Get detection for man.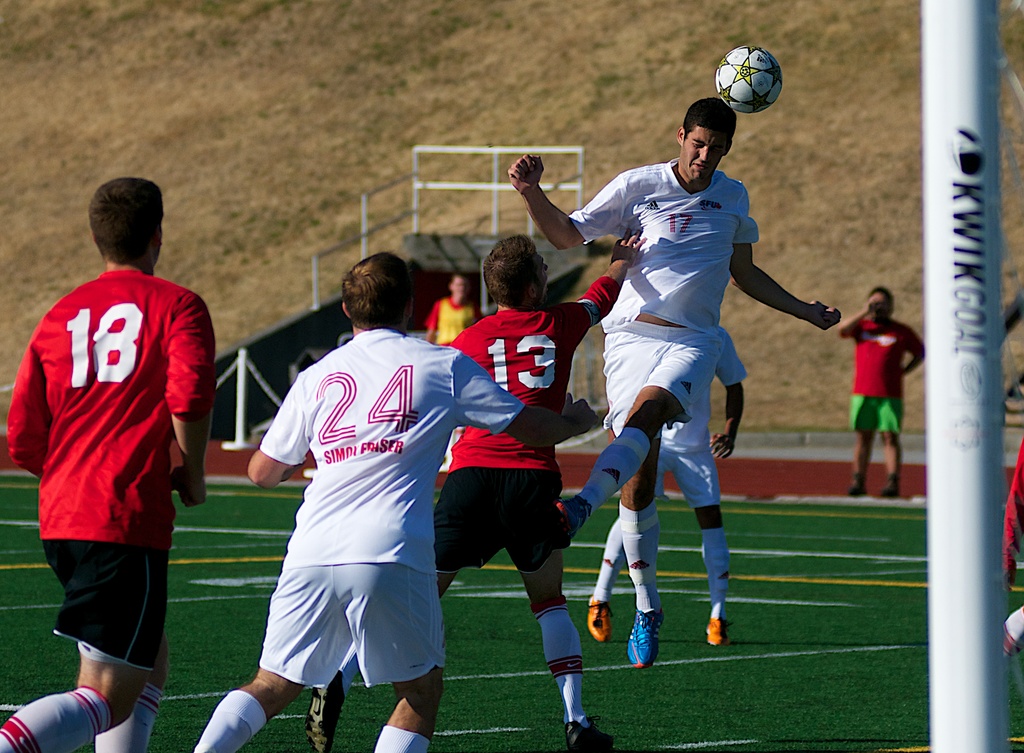
Detection: bbox=[193, 247, 598, 752].
